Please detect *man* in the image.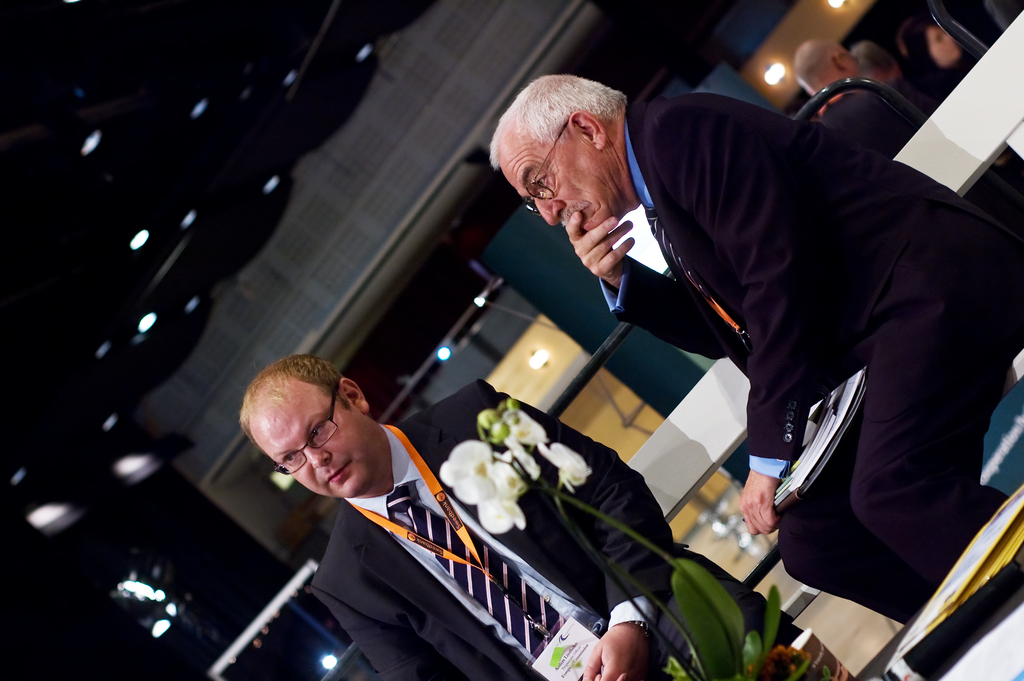
detection(805, 37, 934, 151).
